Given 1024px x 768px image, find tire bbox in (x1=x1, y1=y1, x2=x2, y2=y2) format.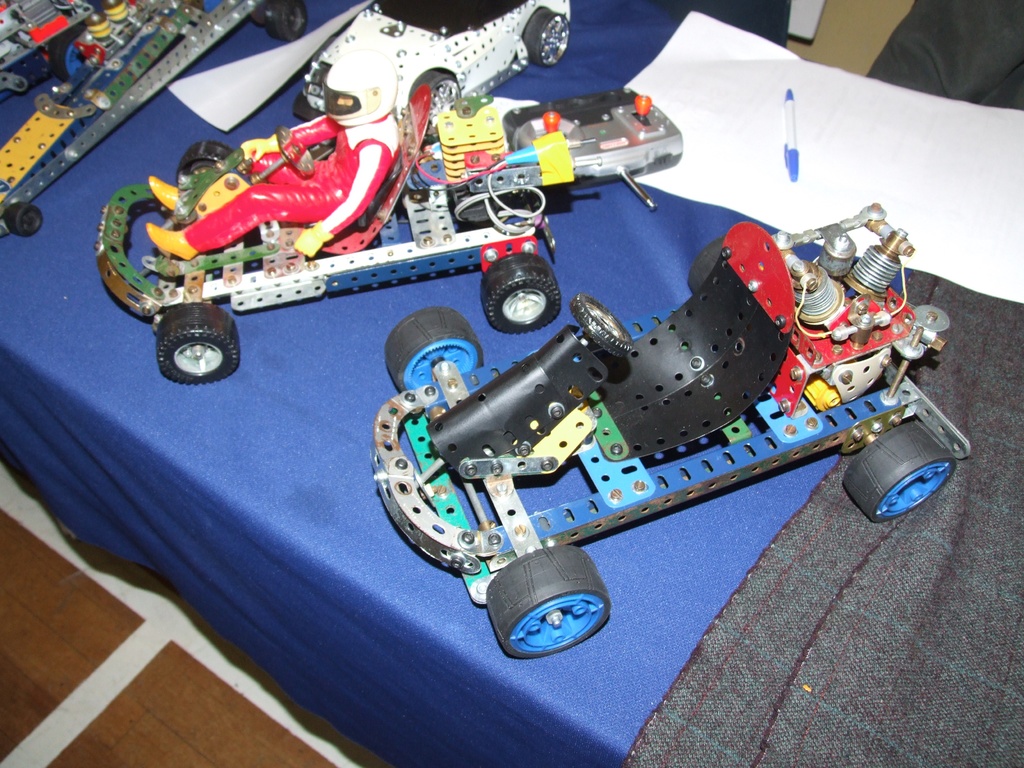
(x1=155, y1=300, x2=248, y2=385).
